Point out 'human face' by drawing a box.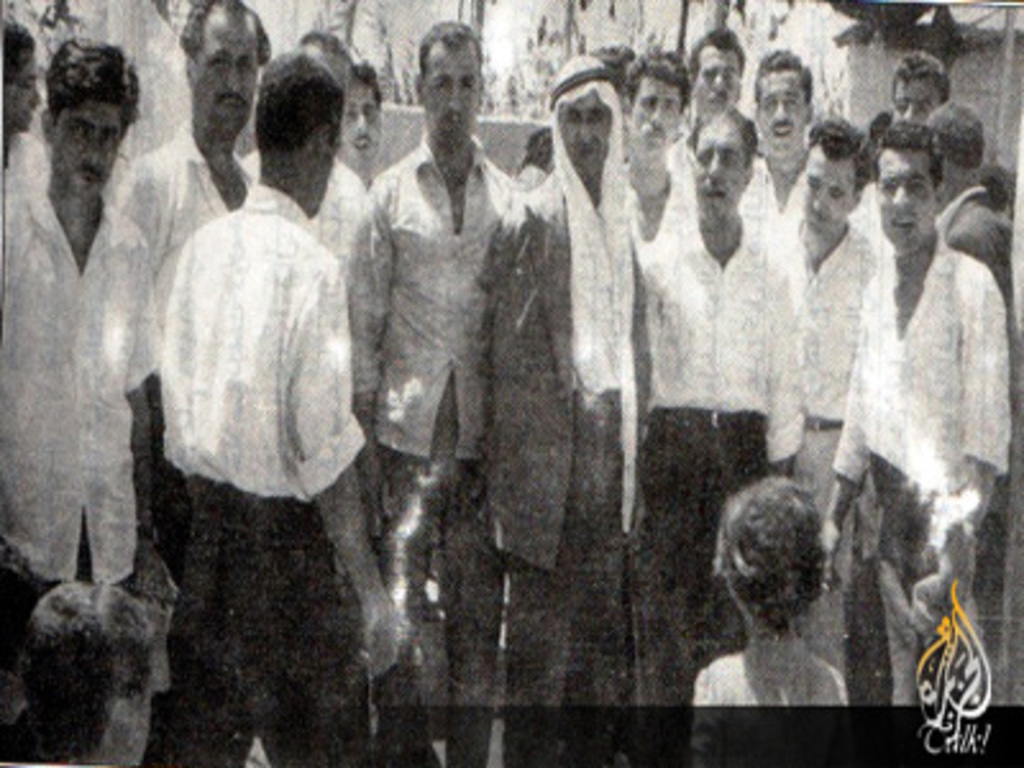
x1=49 y1=110 x2=115 y2=202.
